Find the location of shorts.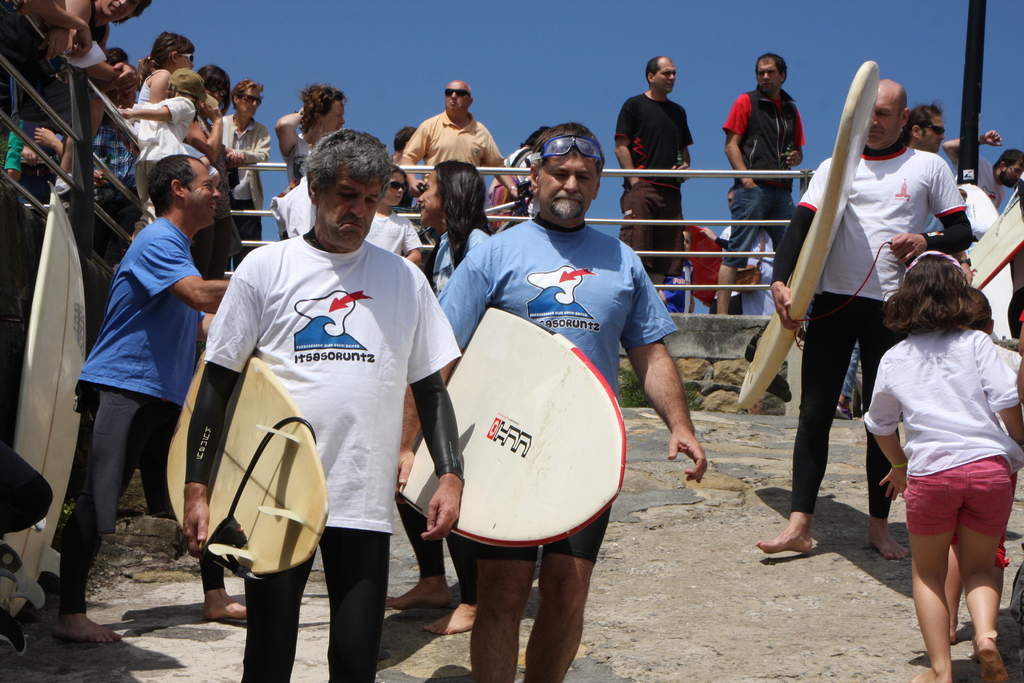
Location: region(619, 179, 685, 279).
